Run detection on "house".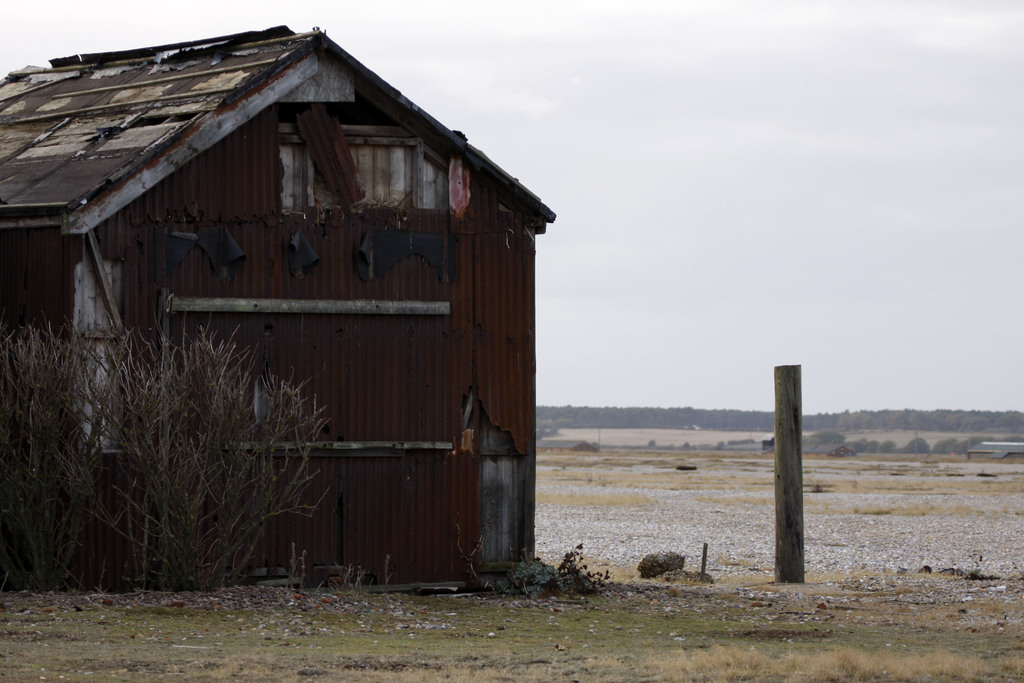
Result: {"left": 27, "top": 29, "right": 553, "bottom": 563}.
